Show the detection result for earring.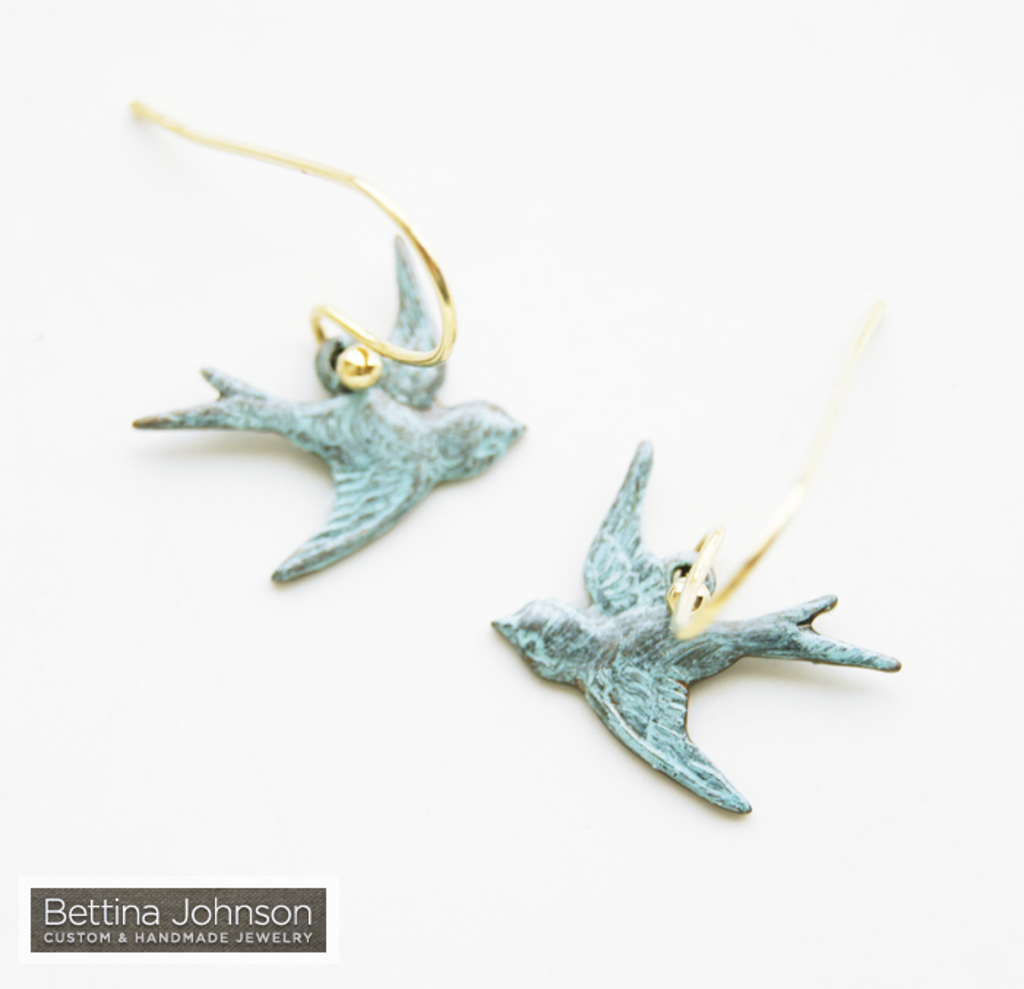
123,99,525,582.
